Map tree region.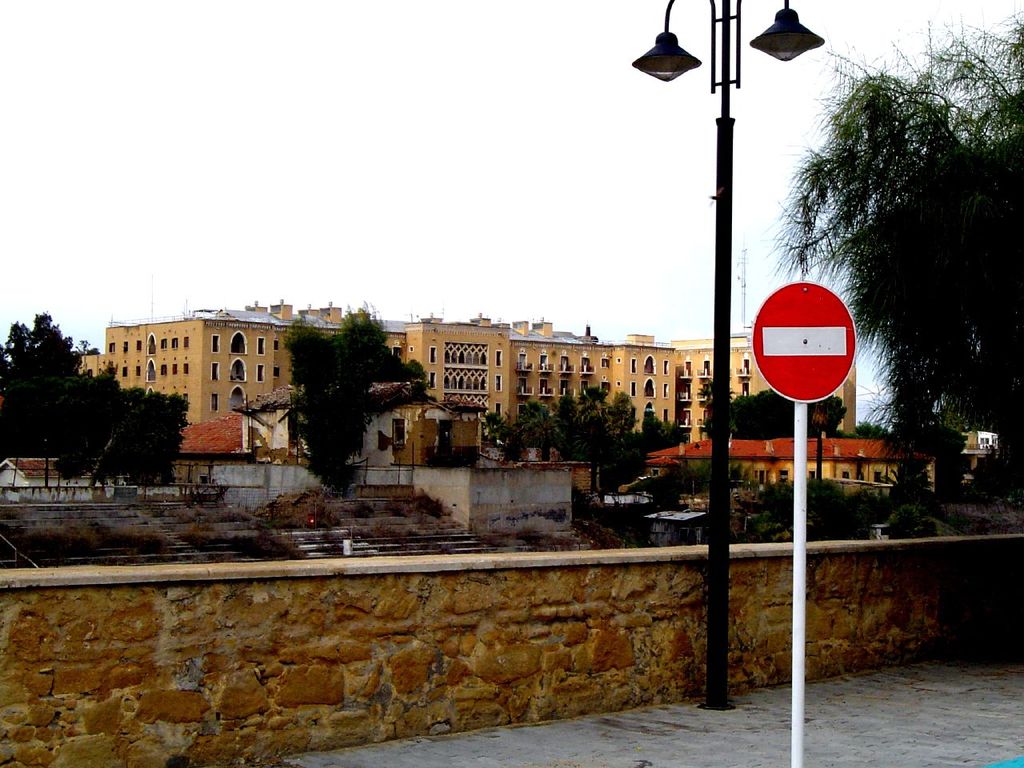
Mapped to l=281, t=306, r=445, b=495.
